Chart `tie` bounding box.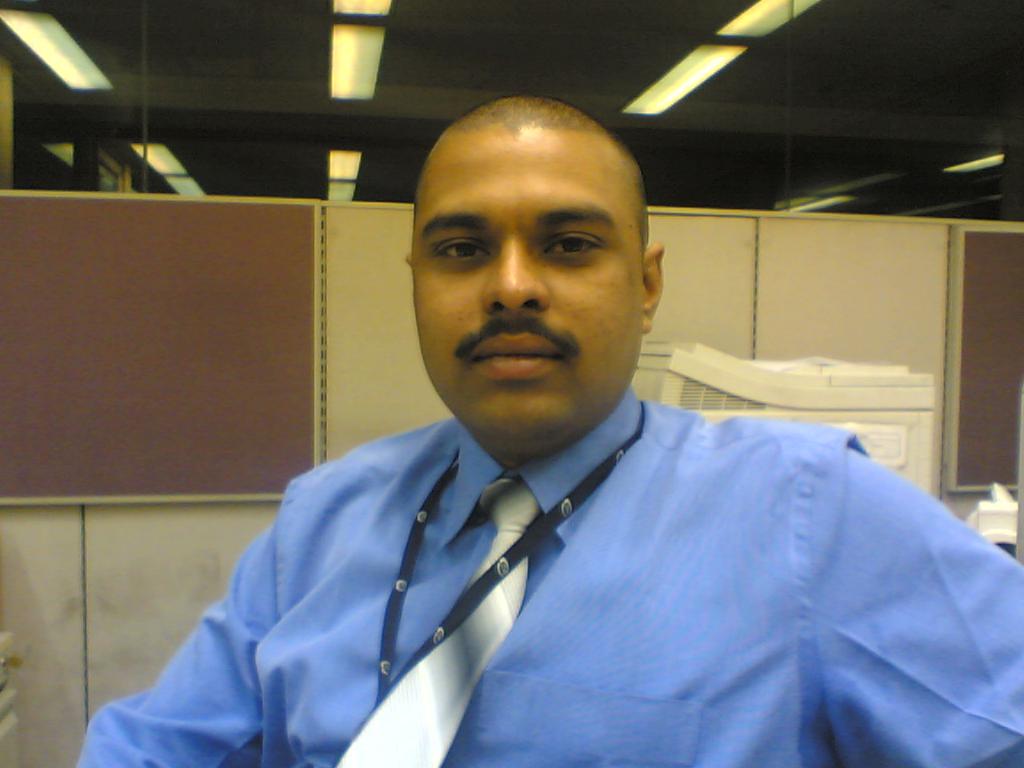
Charted: crop(330, 478, 537, 767).
